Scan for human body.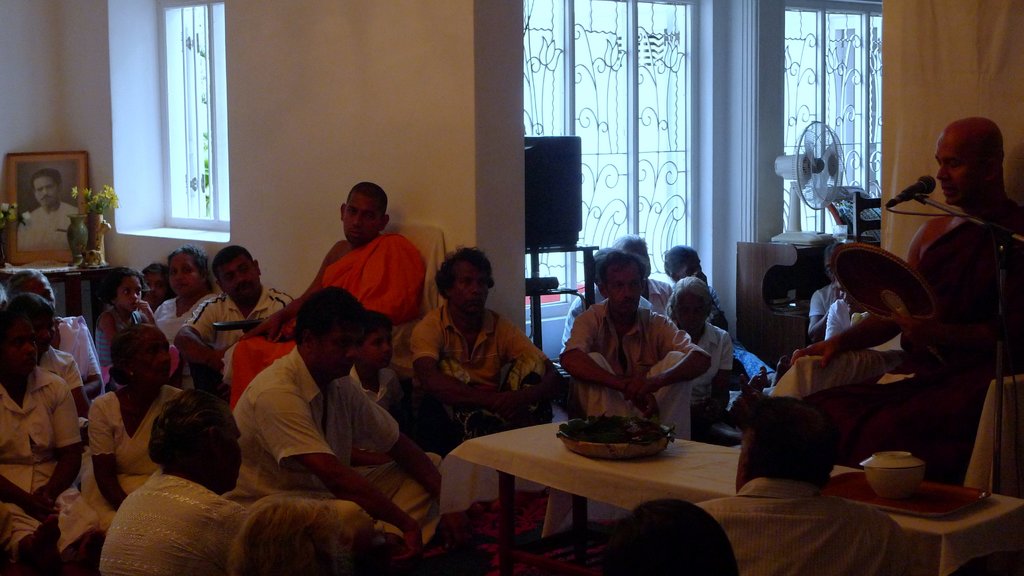
Scan result: <bbox>232, 281, 445, 564</bbox>.
